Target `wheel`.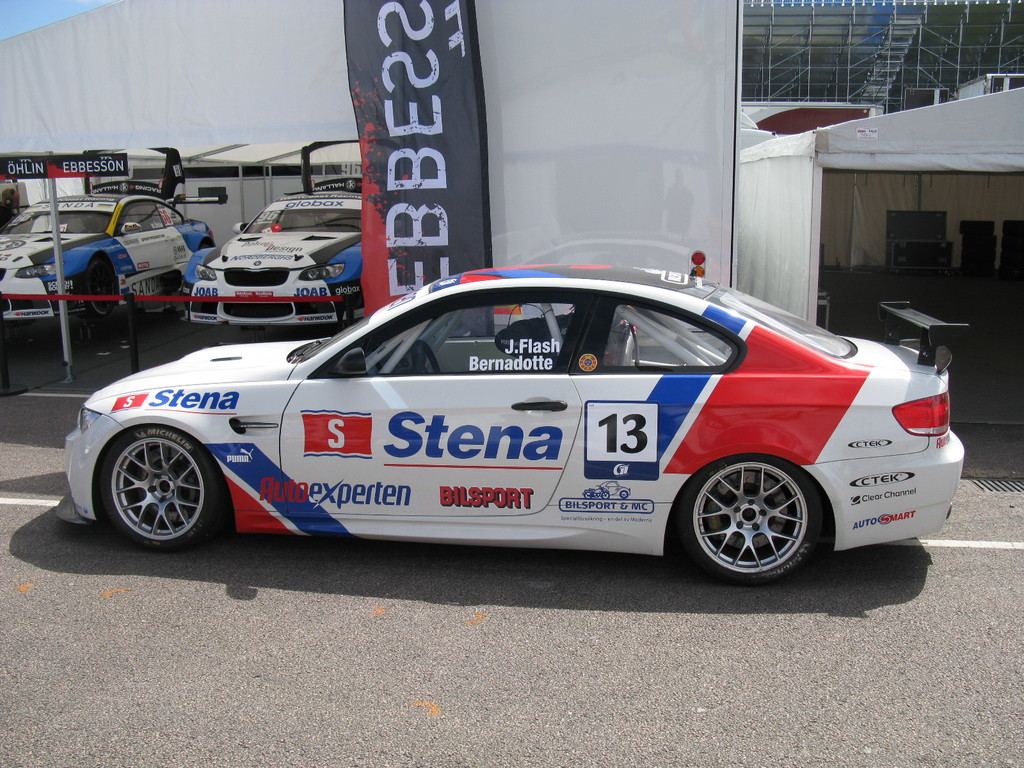
Target region: locate(86, 252, 127, 317).
